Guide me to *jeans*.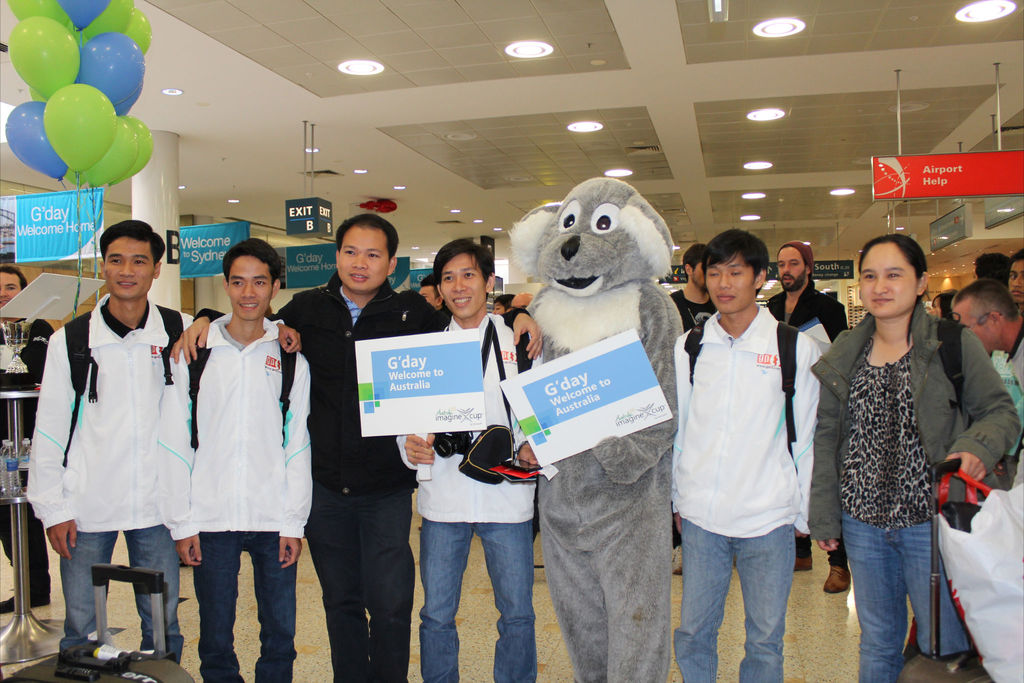
Guidance: crop(842, 488, 965, 673).
